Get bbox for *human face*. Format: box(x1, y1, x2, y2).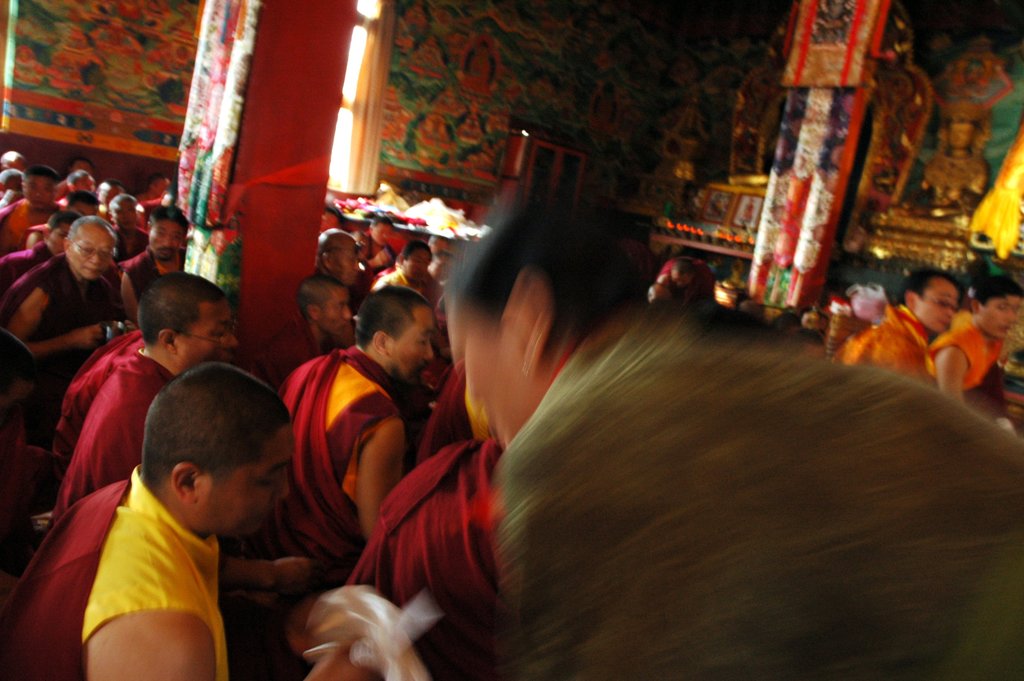
box(320, 288, 351, 335).
